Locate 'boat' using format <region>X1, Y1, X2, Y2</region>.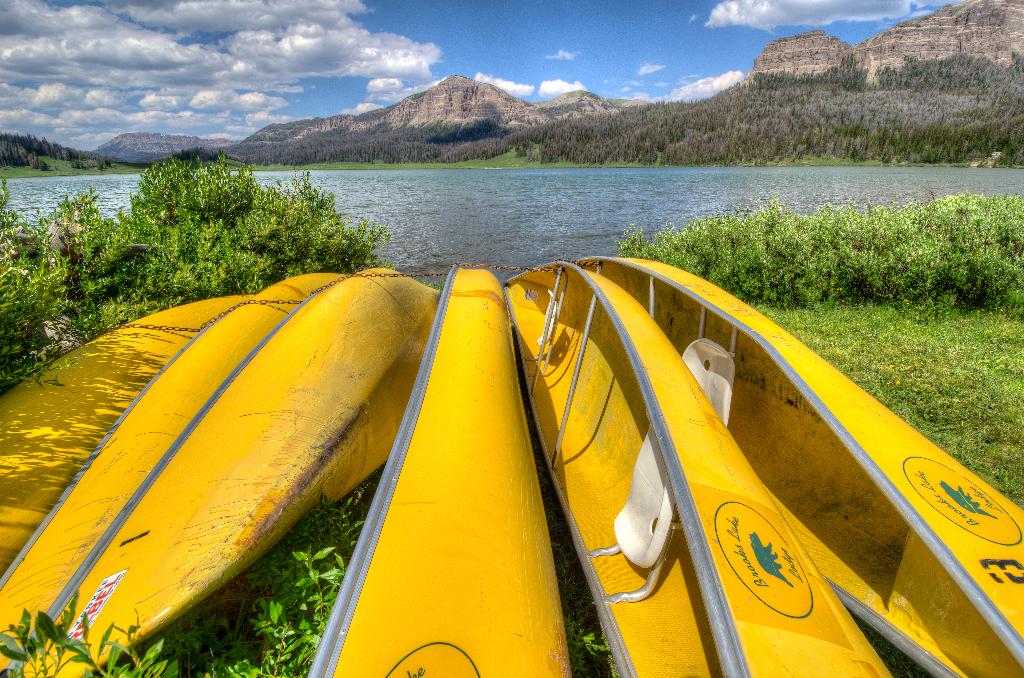
<region>577, 254, 1023, 677</region>.
